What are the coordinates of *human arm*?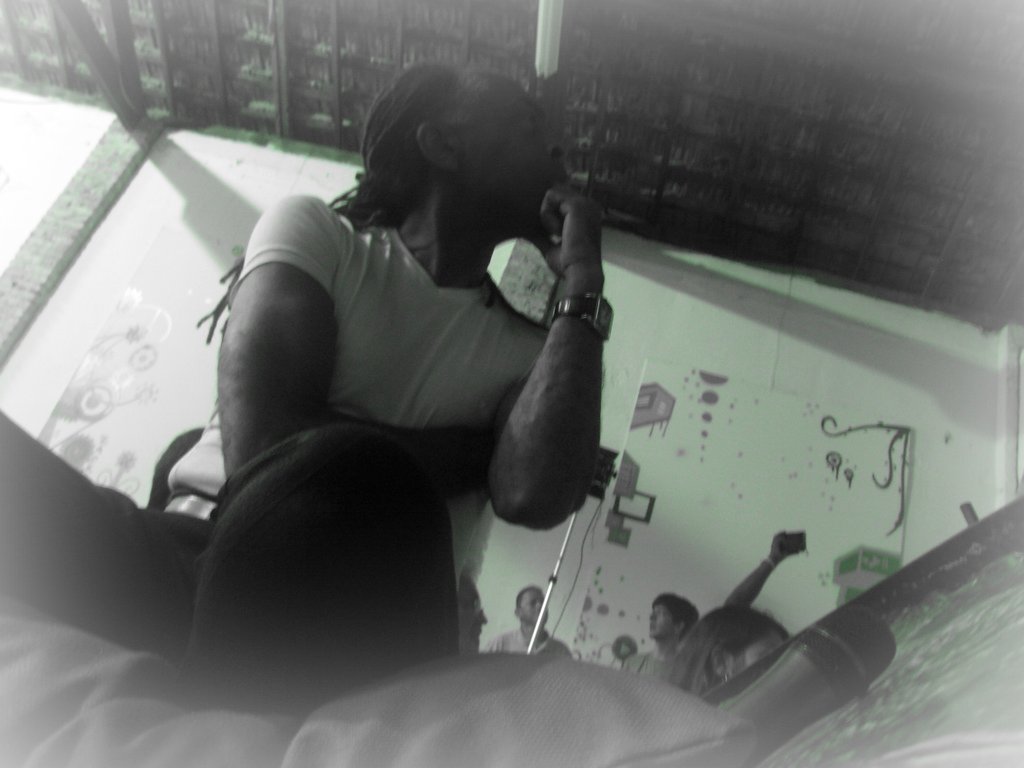
[x1=477, y1=207, x2=611, y2=567].
